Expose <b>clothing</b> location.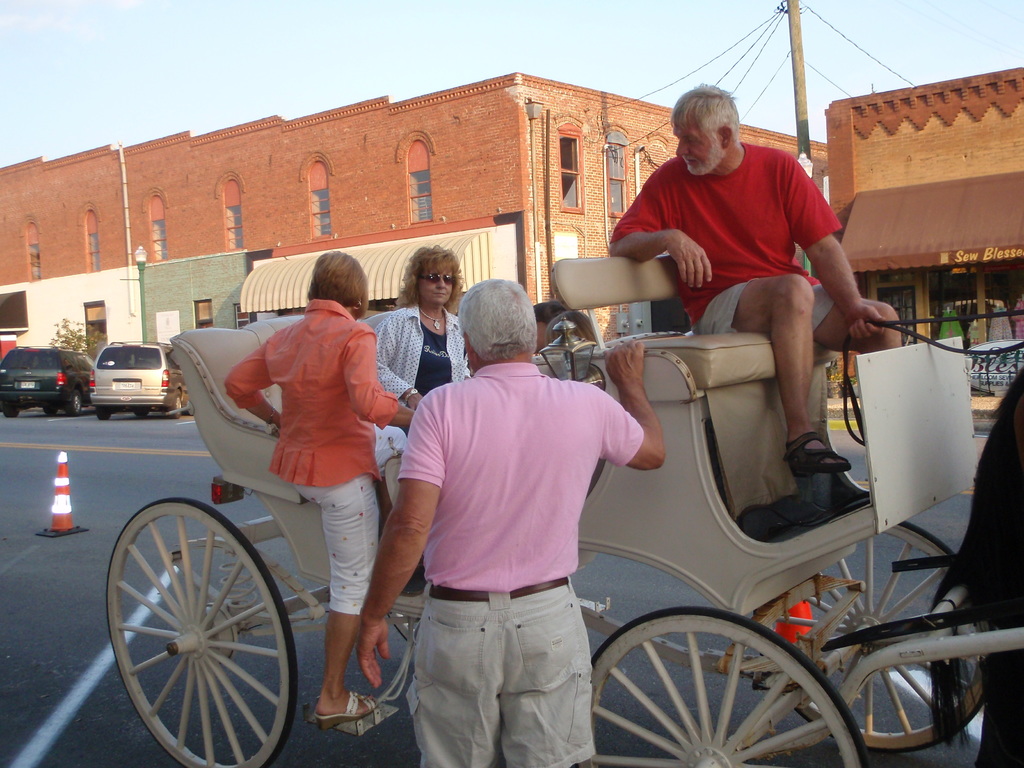
Exposed at x1=233 y1=292 x2=385 y2=595.
